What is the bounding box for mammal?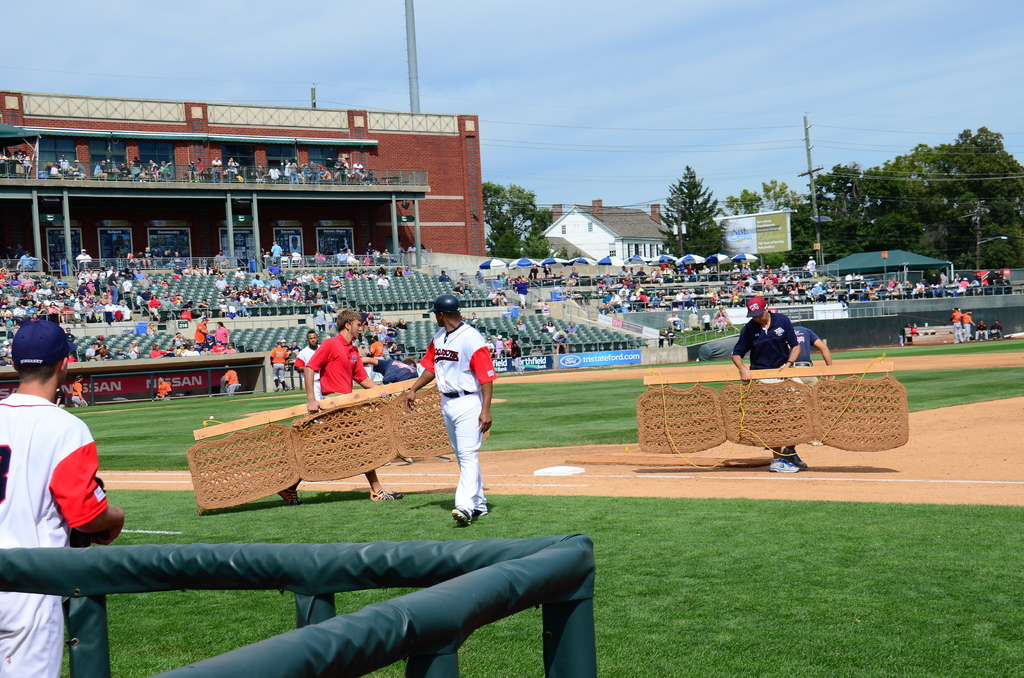
[154, 375, 173, 403].
